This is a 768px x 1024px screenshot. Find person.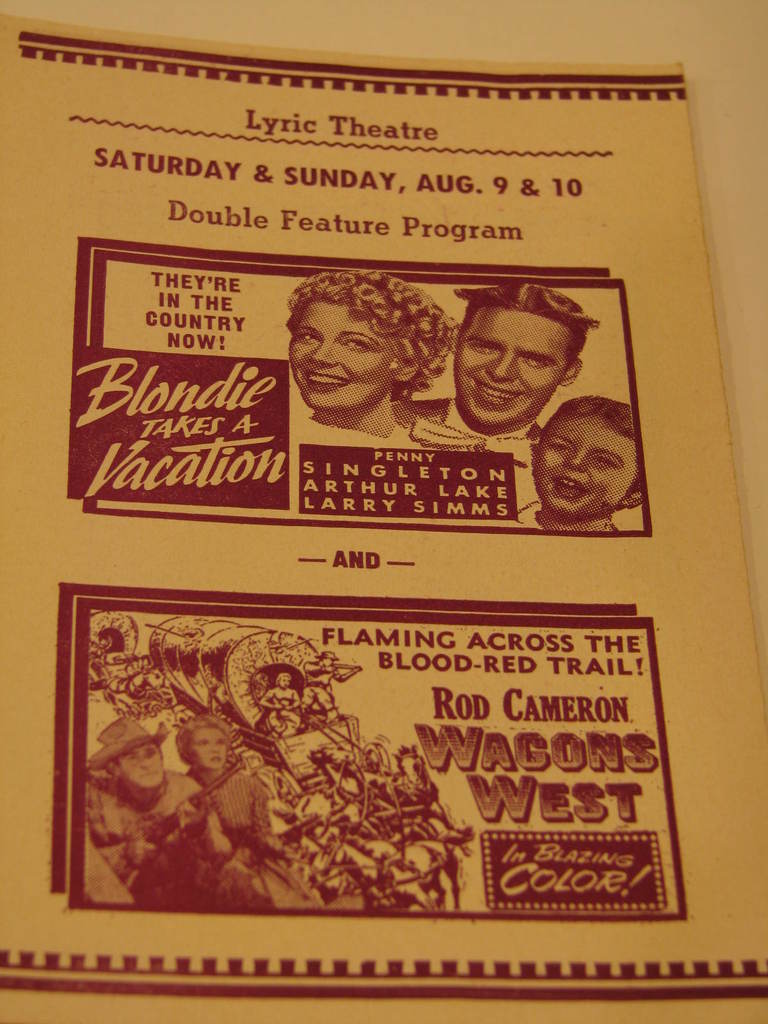
Bounding box: Rect(170, 704, 327, 912).
